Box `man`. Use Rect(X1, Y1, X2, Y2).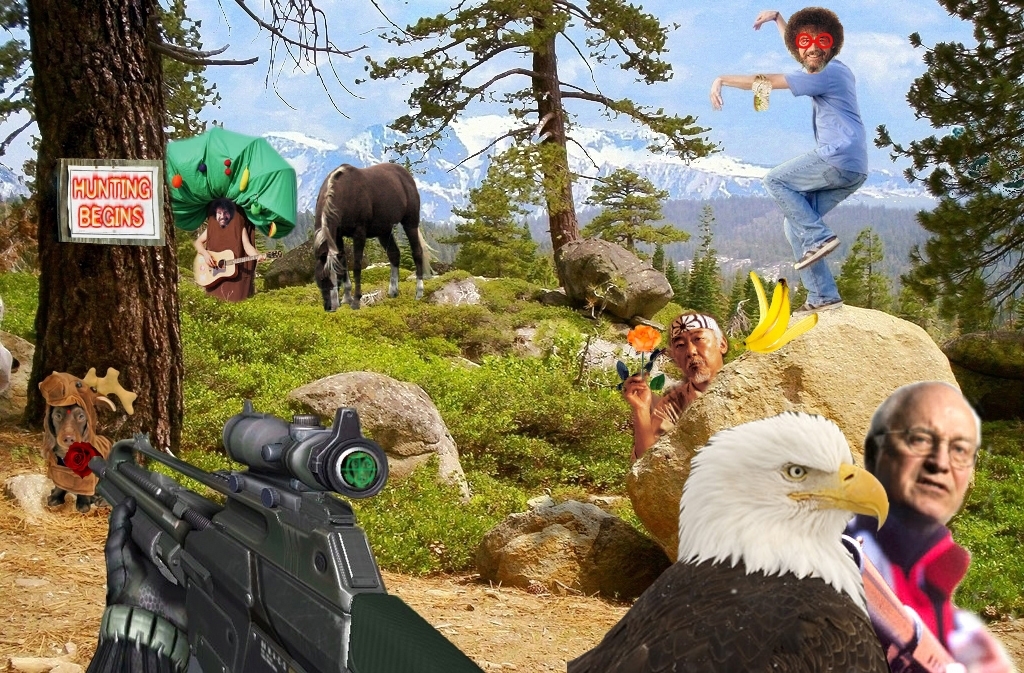
Rect(708, 5, 869, 309).
